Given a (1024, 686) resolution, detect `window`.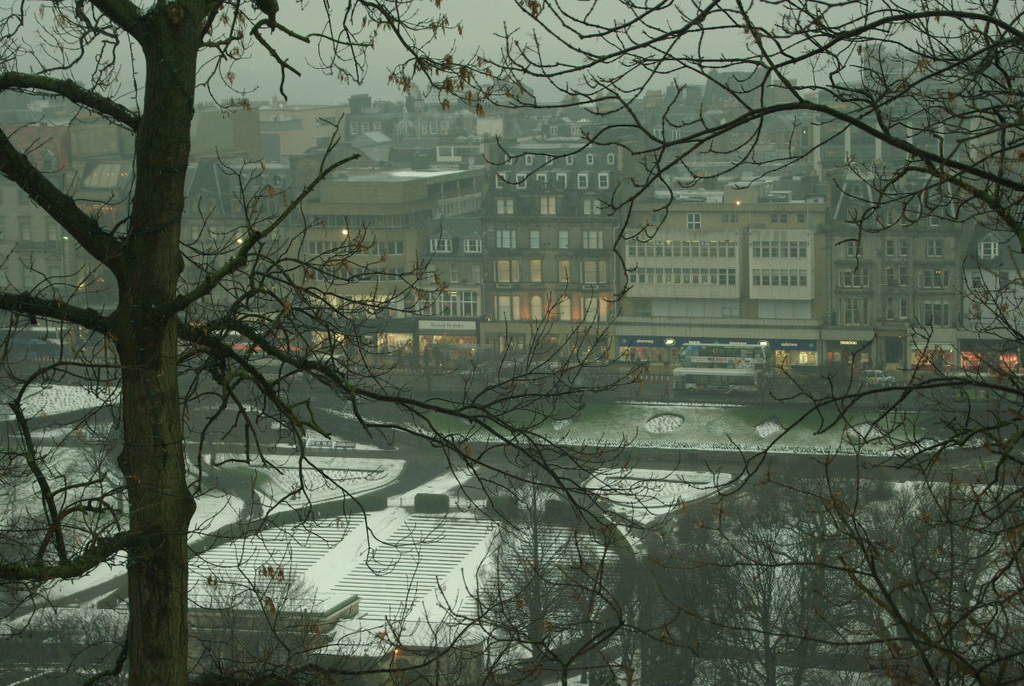
x1=582 y1=152 x2=596 y2=168.
